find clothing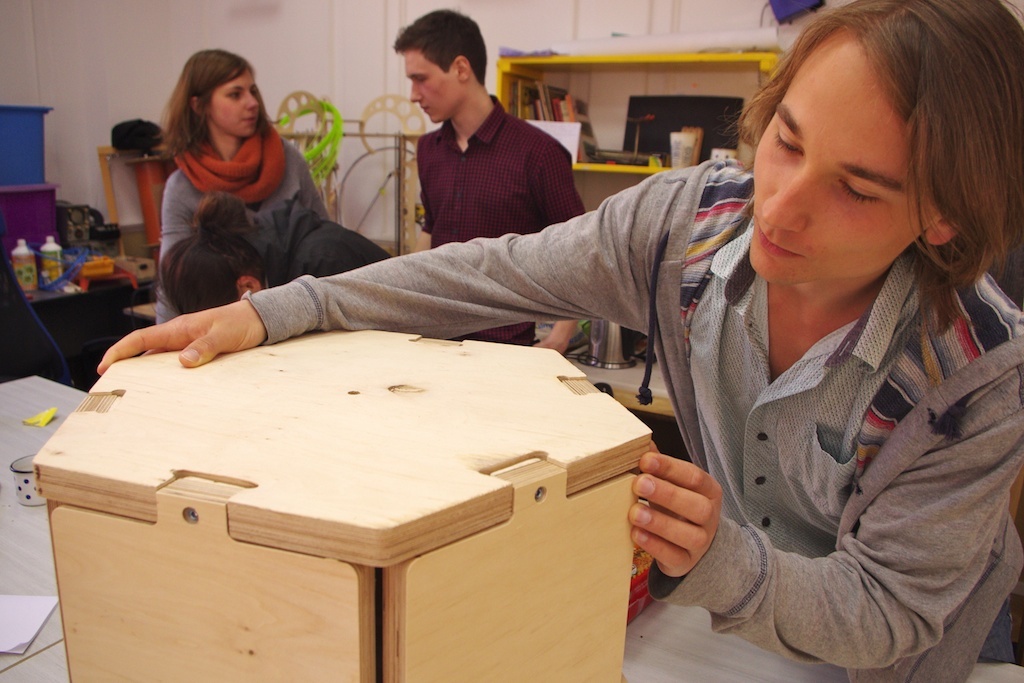
crop(418, 95, 586, 346)
